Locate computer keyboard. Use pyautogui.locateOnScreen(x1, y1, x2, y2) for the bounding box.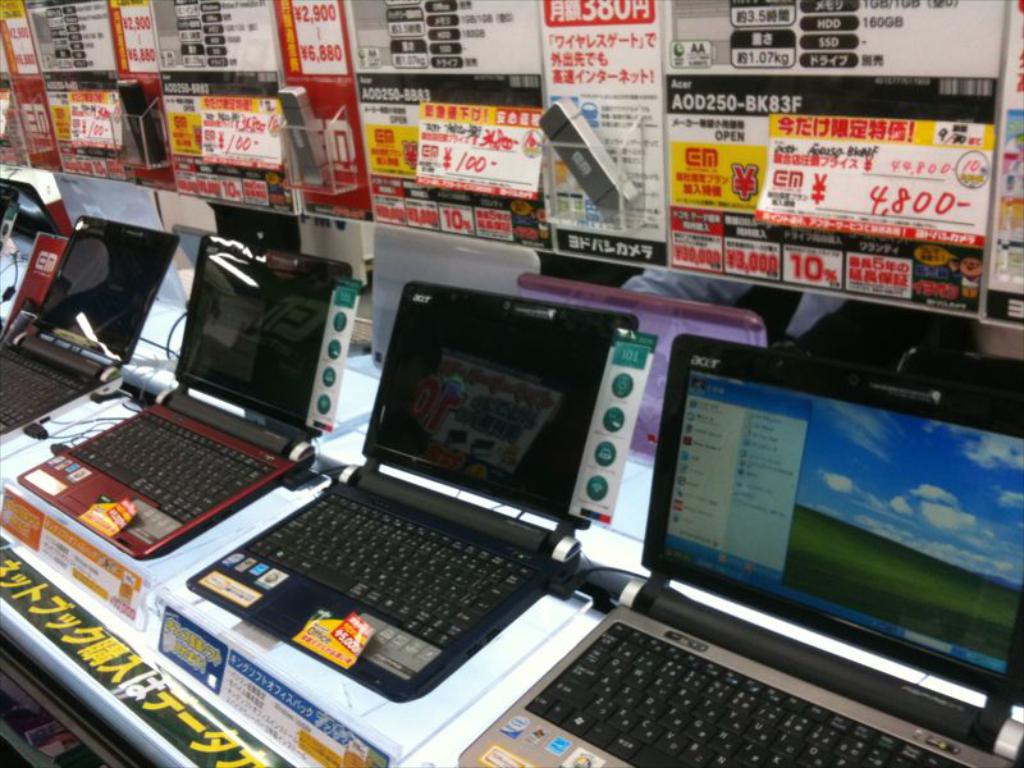
pyautogui.locateOnScreen(67, 408, 274, 526).
